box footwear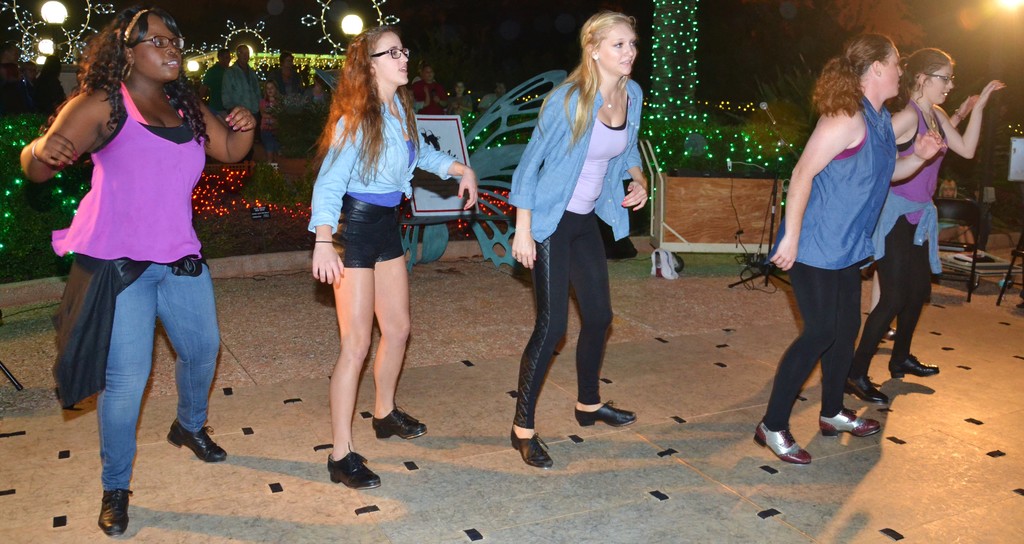
[511, 420, 554, 470]
